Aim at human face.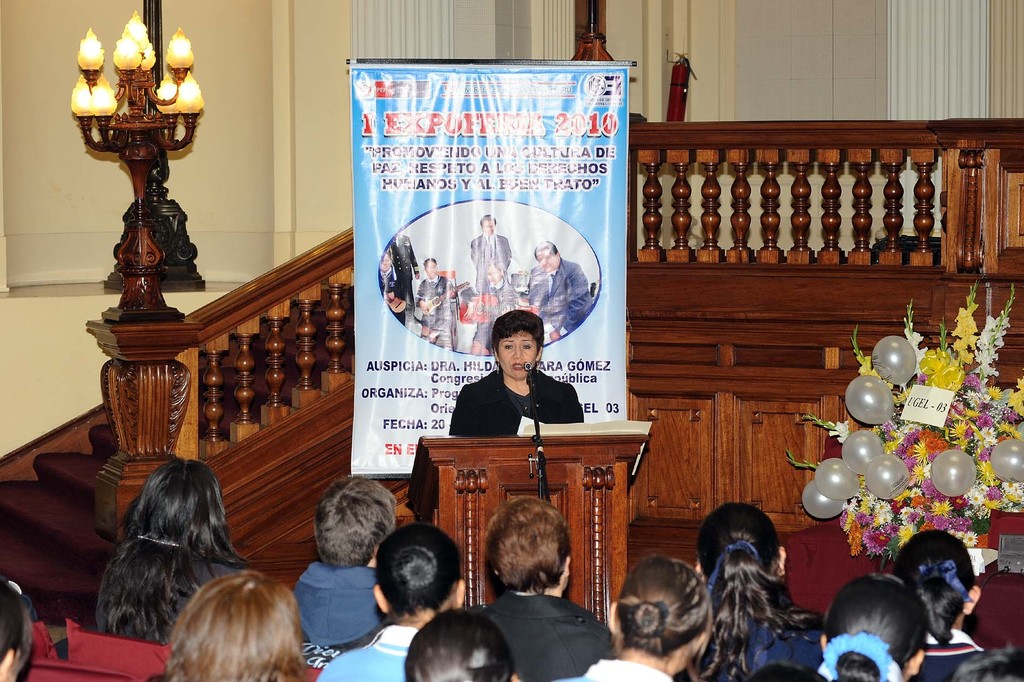
Aimed at (x1=540, y1=251, x2=556, y2=272).
